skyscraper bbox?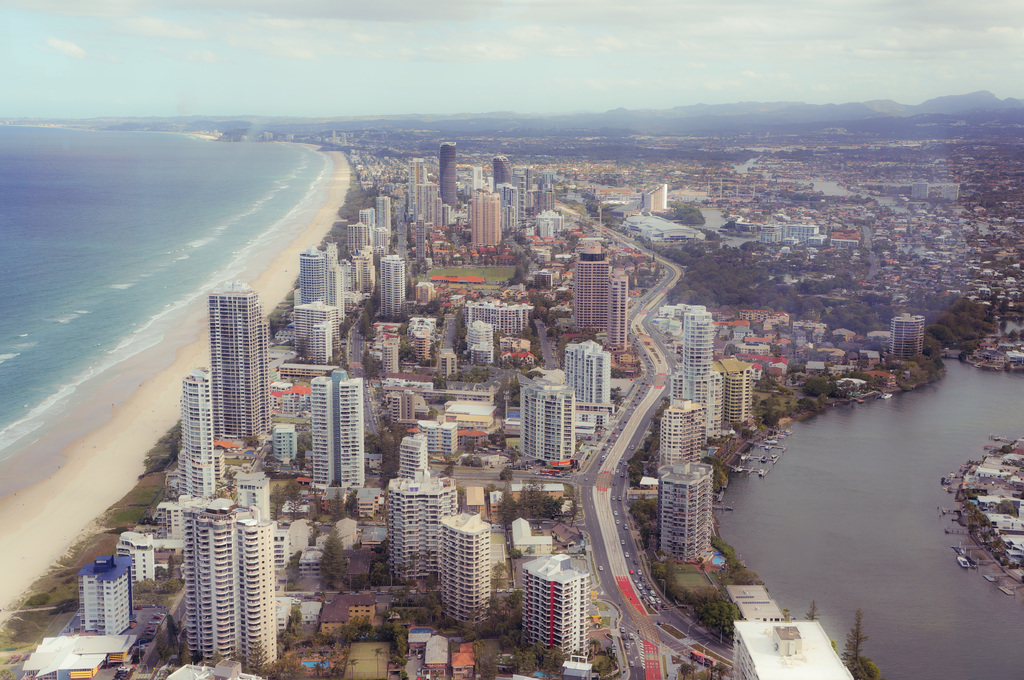
crop(520, 553, 589, 658)
